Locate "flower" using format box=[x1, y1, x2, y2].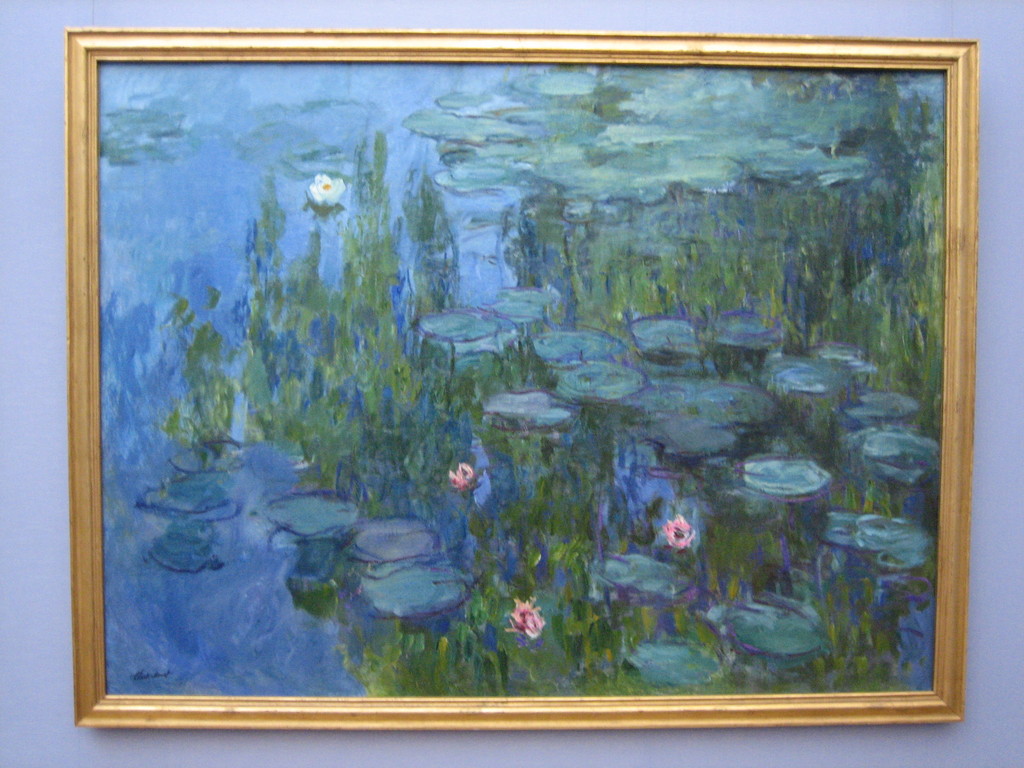
box=[660, 511, 697, 548].
